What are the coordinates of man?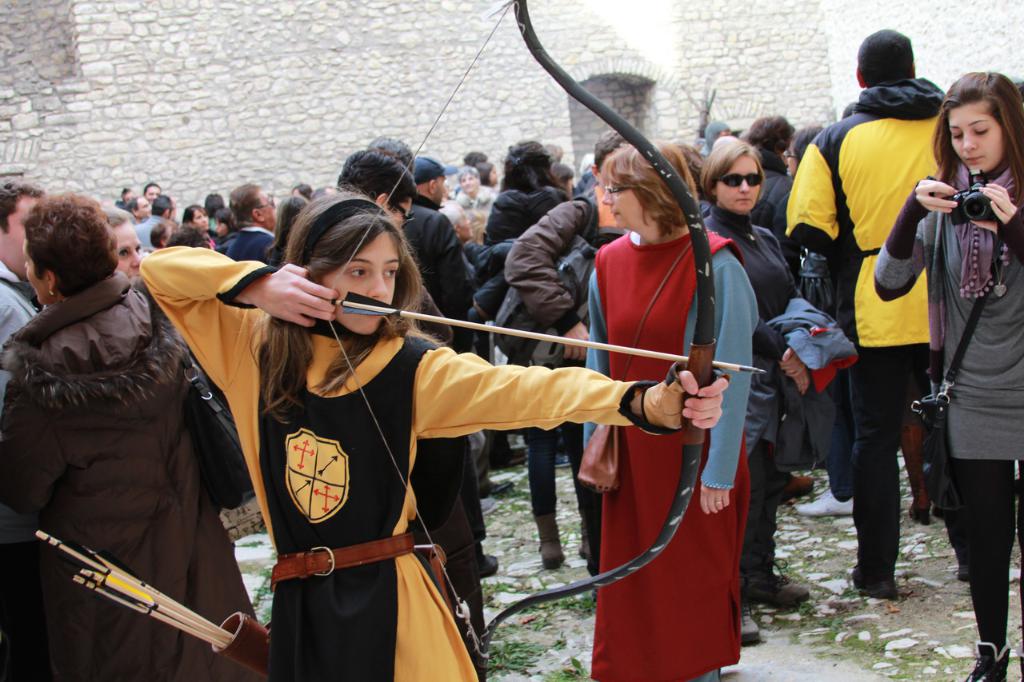
left=99, top=210, right=146, bottom=273.
